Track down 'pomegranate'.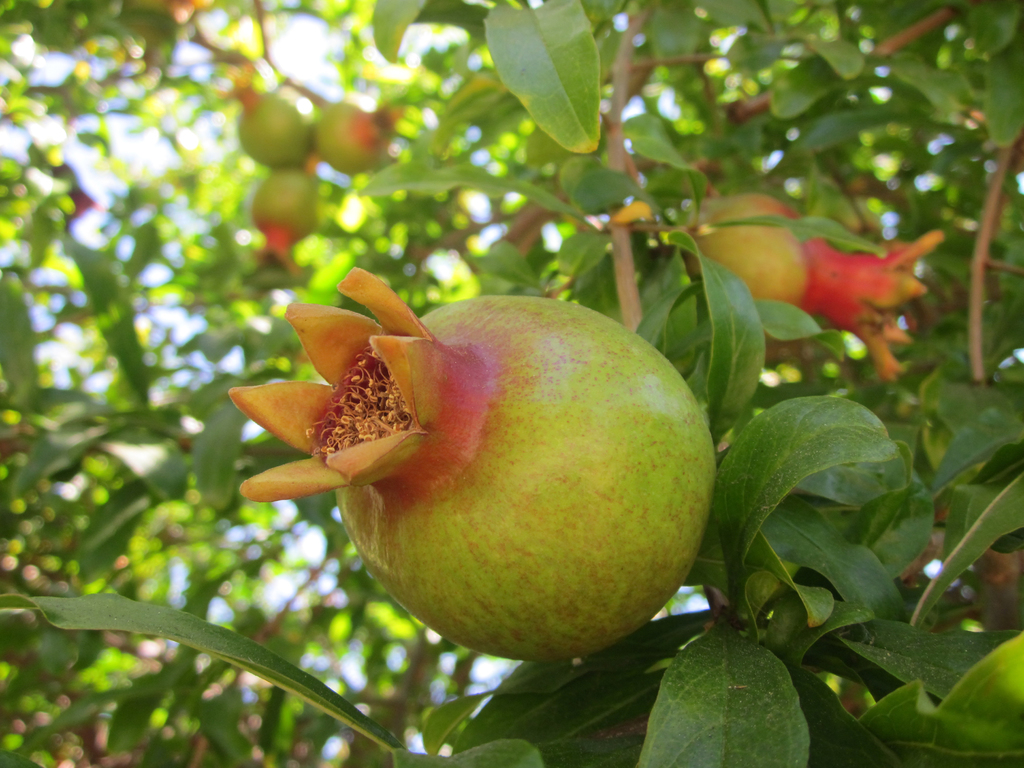
Tracked to 227, 265, 721, 659.
